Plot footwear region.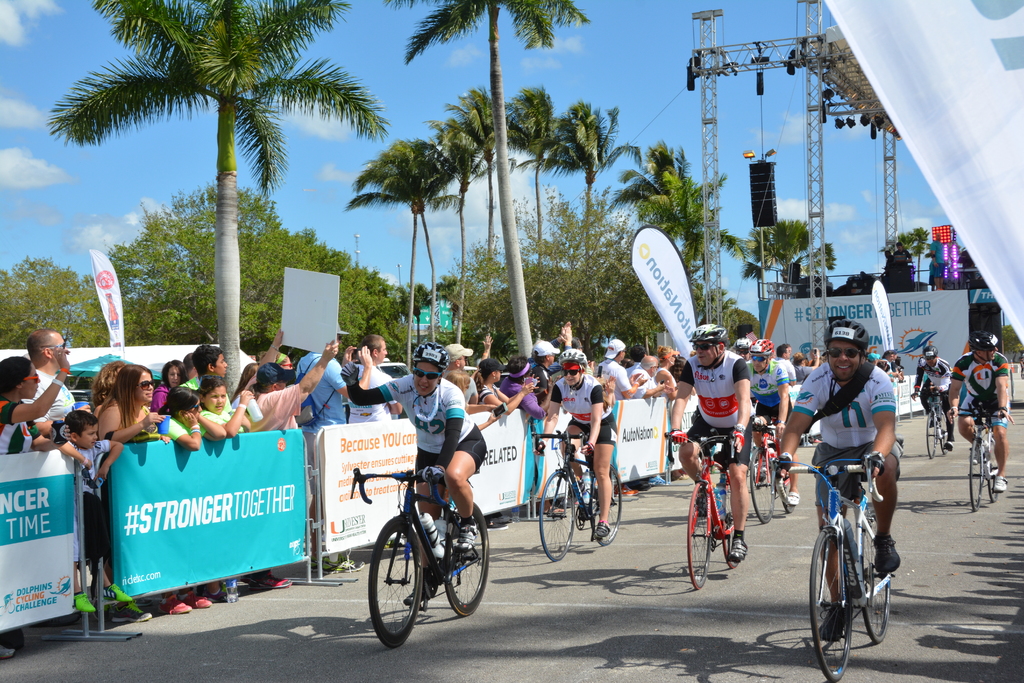
Plotted at (591, 523, 615, 547).
